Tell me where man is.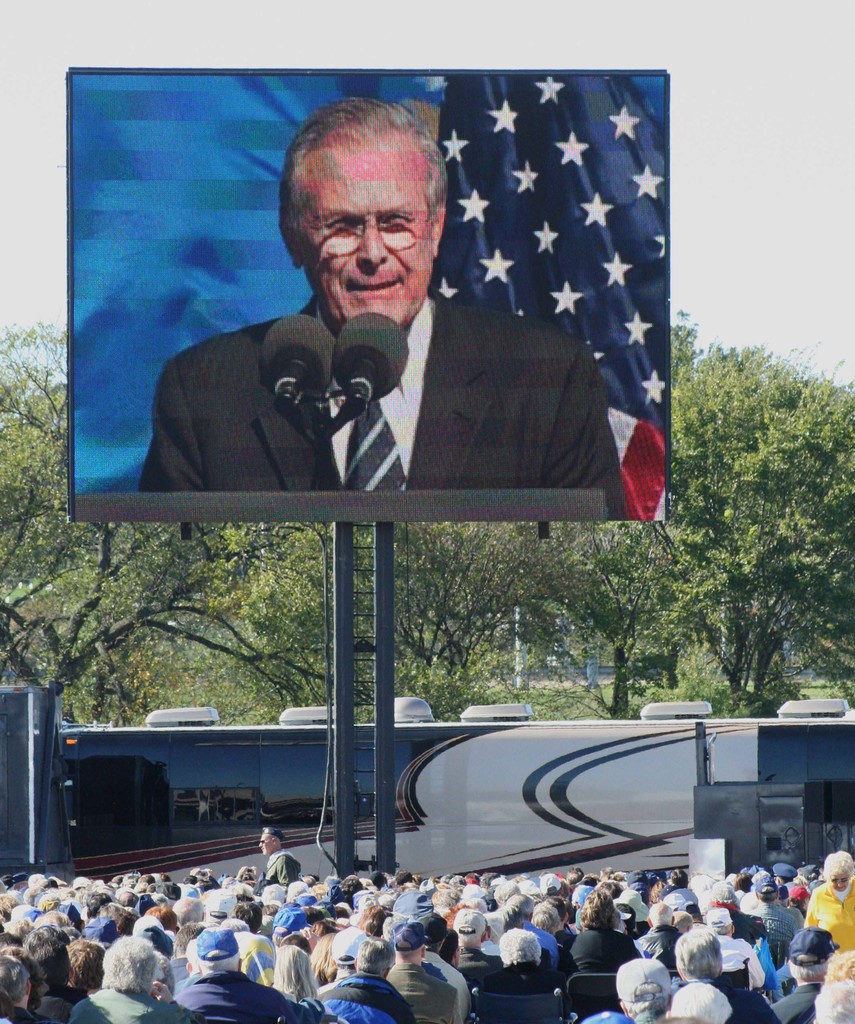
man is at bbox=[616, 957, 676, 1023].
